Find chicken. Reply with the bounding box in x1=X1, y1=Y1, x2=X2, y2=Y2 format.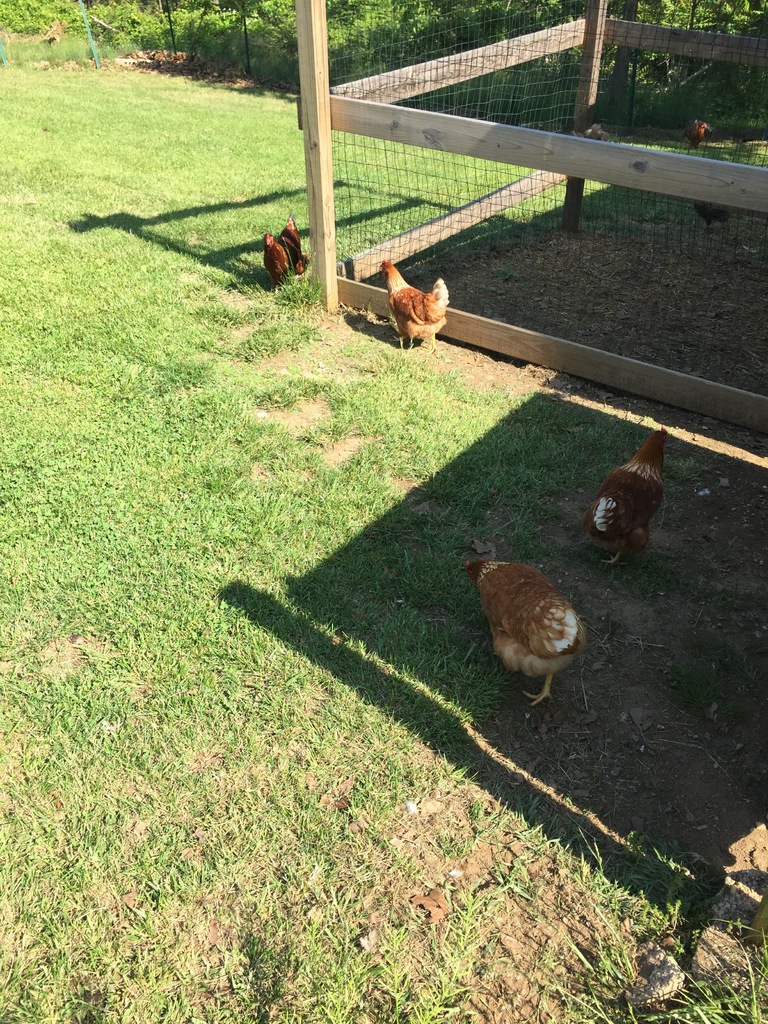
x1=679, y1=113, x2=710, y2=154.
